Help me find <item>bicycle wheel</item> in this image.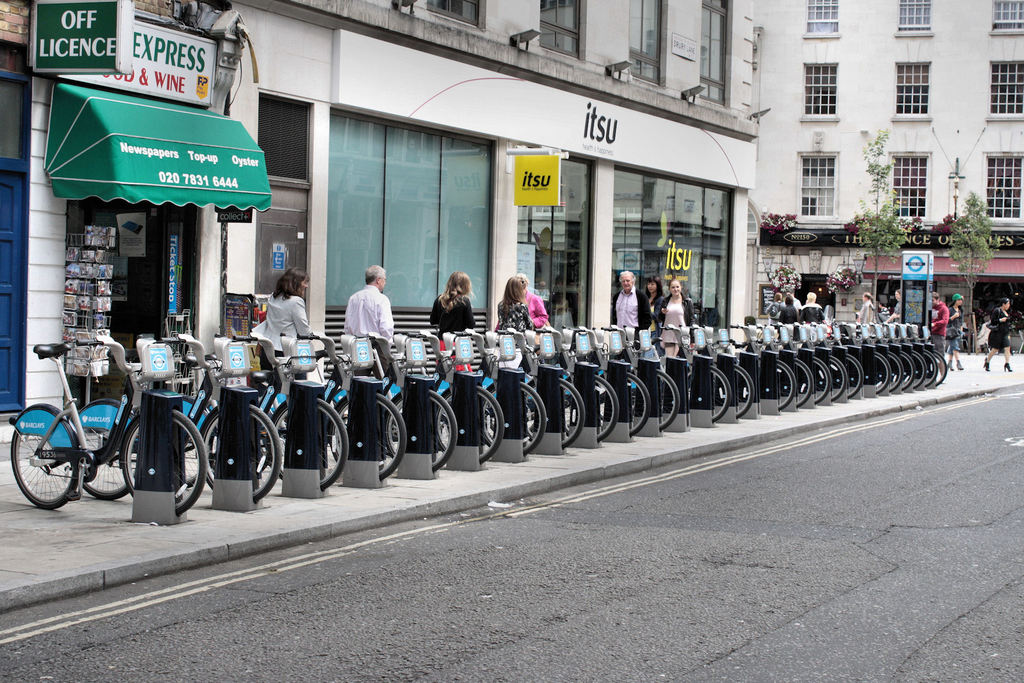
Found it: l=875, t=352, r=892, b=397.
